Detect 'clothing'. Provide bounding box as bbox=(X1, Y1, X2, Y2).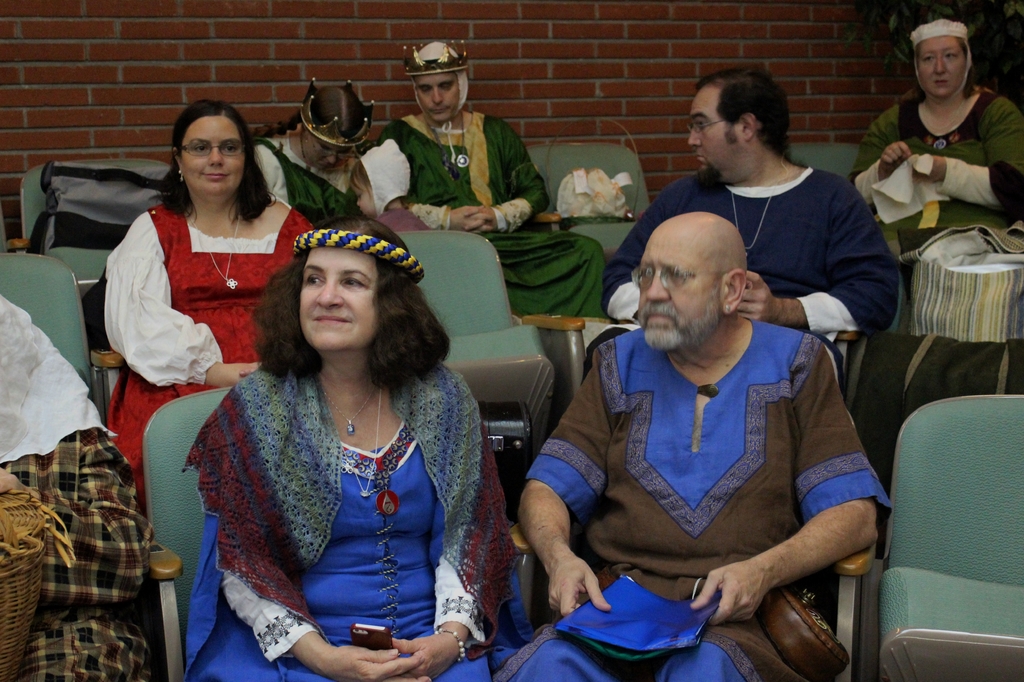
bbox=(100, 197, 320, 517).
